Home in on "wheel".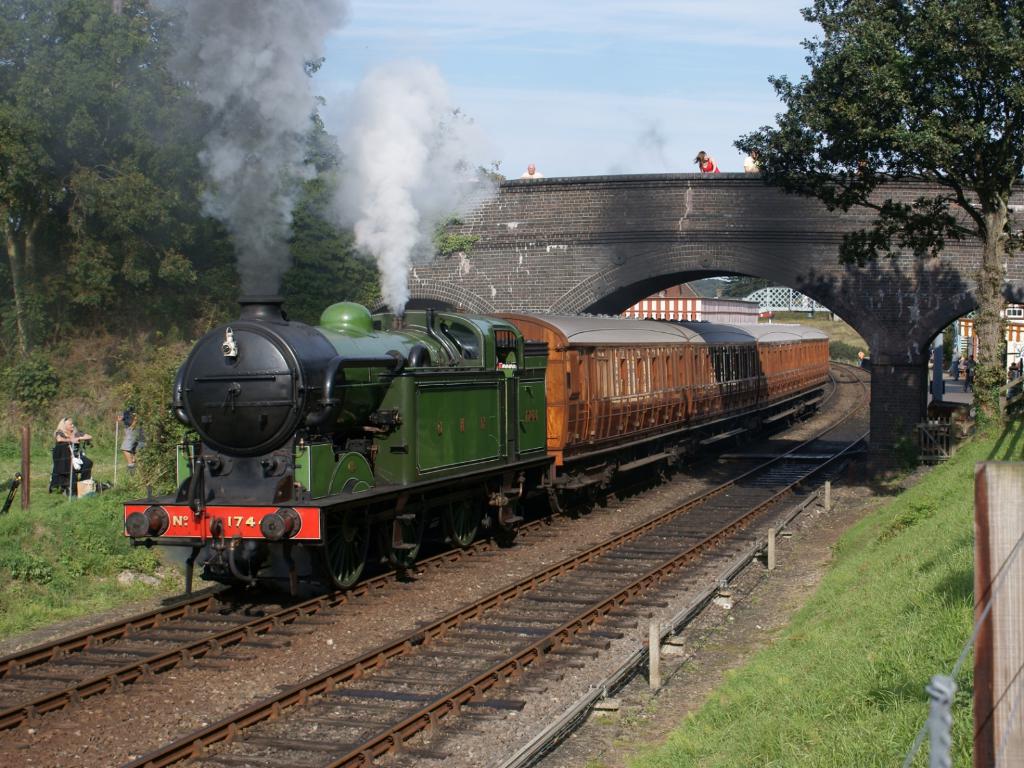
Homed in at 314,512,372,592.
